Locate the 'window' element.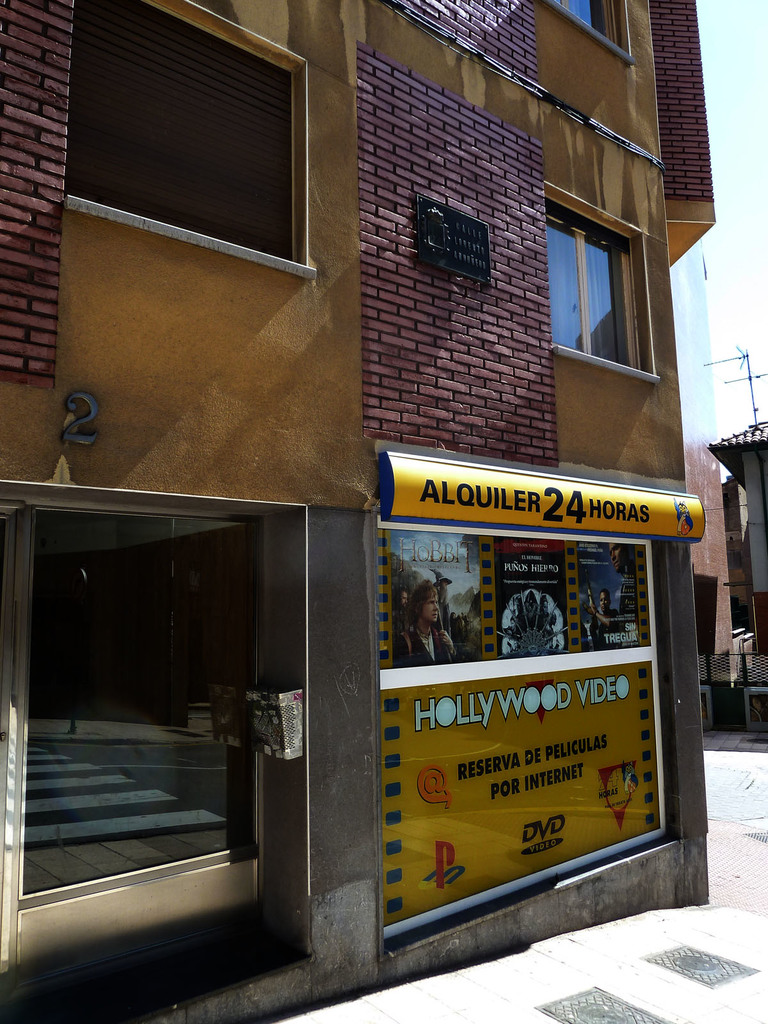
Element bbox: 544/1/634/59.
